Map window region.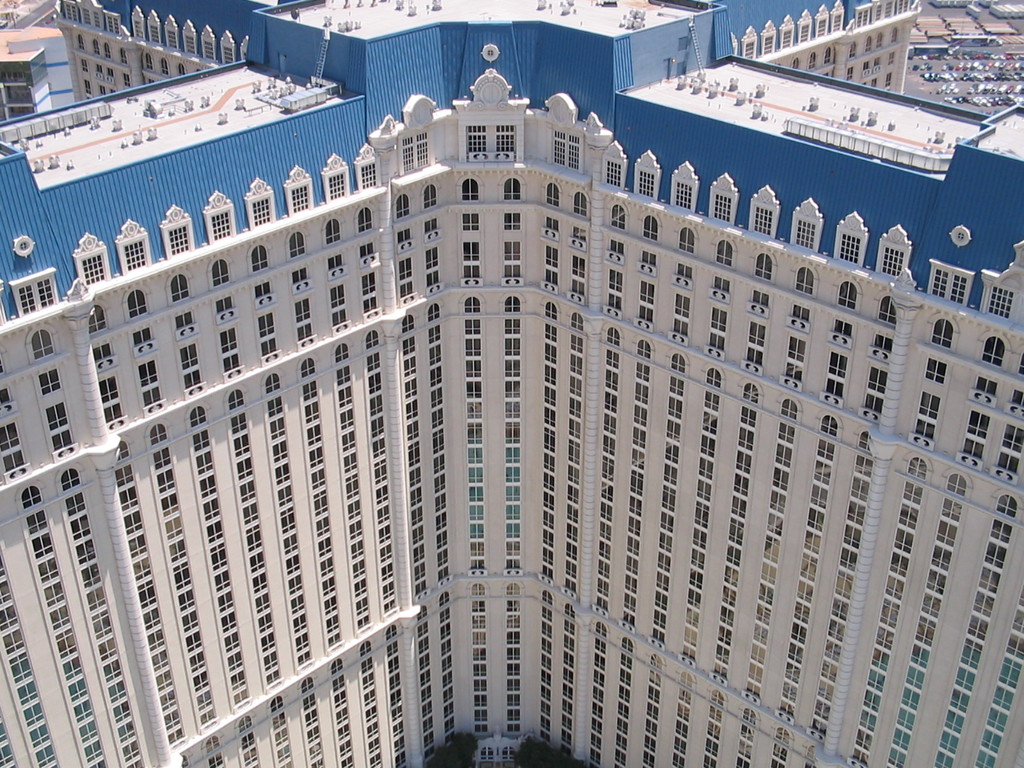
Mapped to 365, 700, 374, 721.
